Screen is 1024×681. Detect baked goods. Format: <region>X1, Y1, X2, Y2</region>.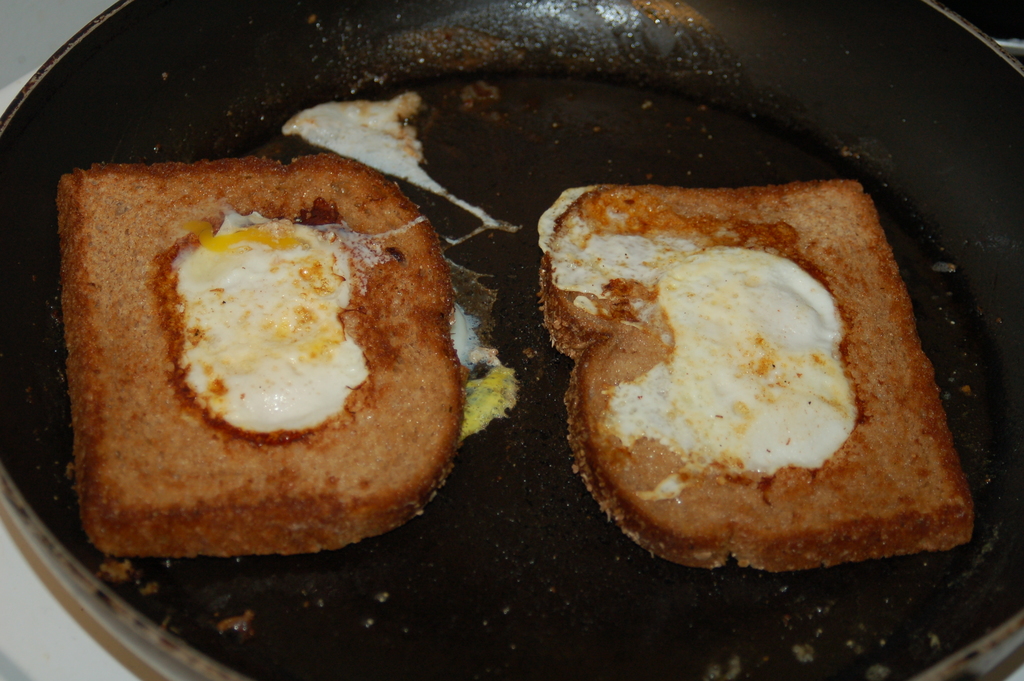
<region>540, 179, 975, 570</region>.
